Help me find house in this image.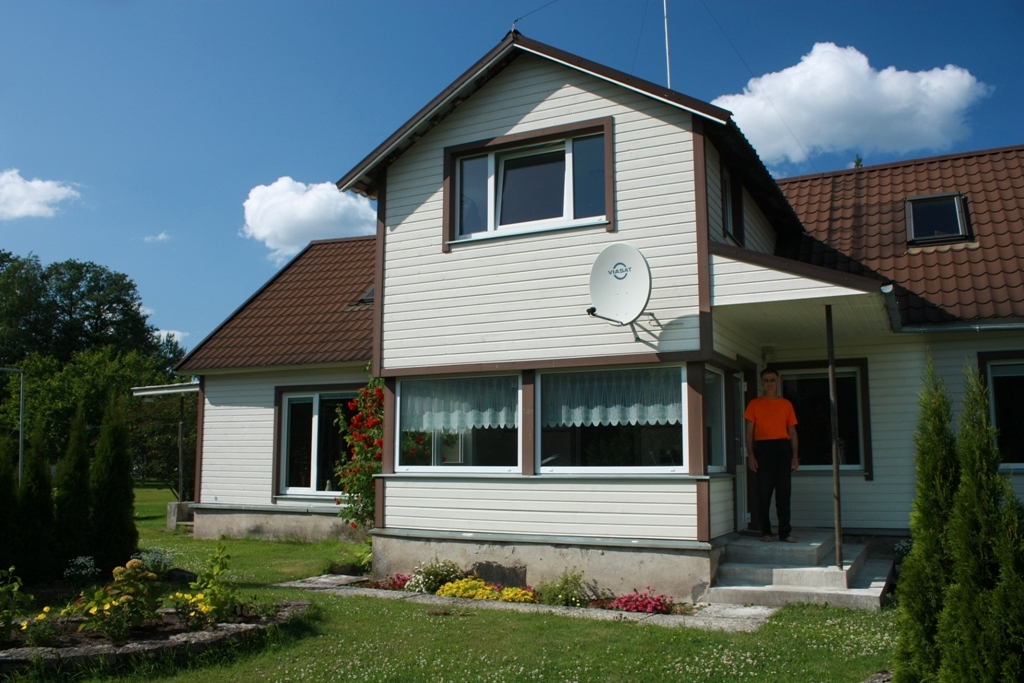
Found it: box=[382, 34, 761, 585].
